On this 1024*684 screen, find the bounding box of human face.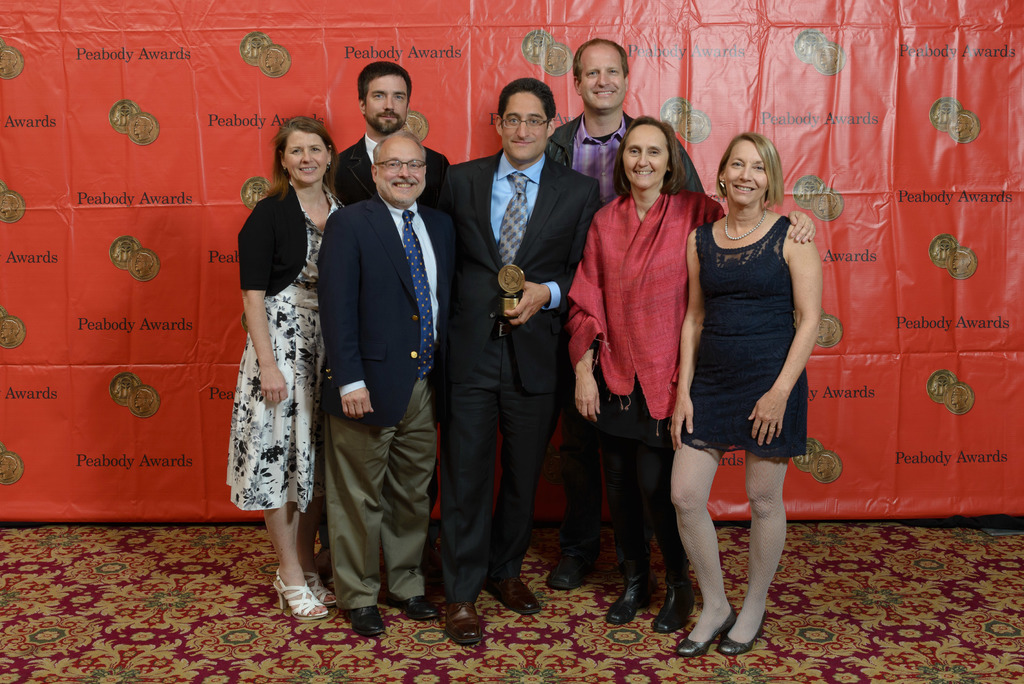
Bounding box: 365,69,408,131.
